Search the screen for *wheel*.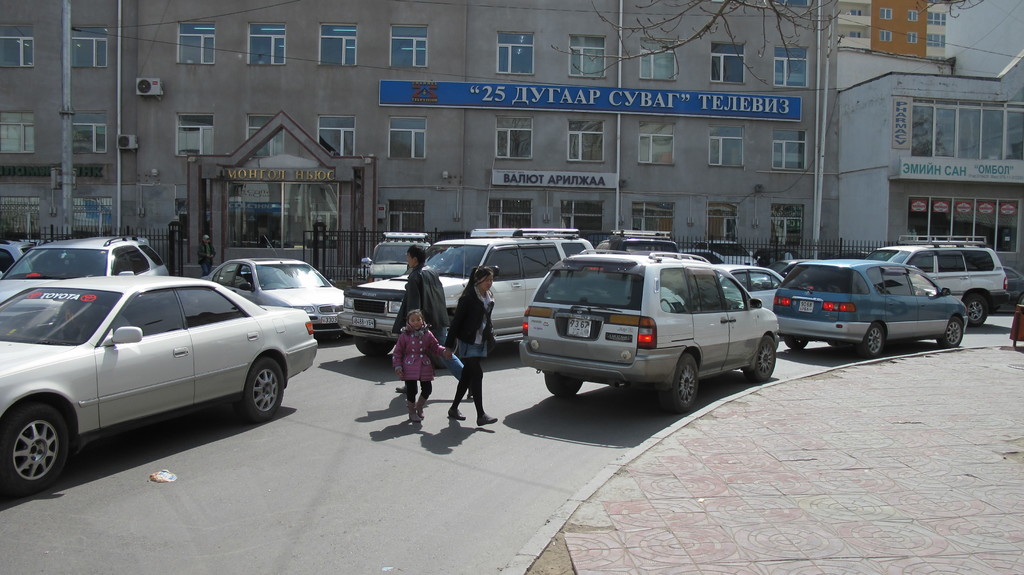
Found at BBox(354, 335, 393, 356).
